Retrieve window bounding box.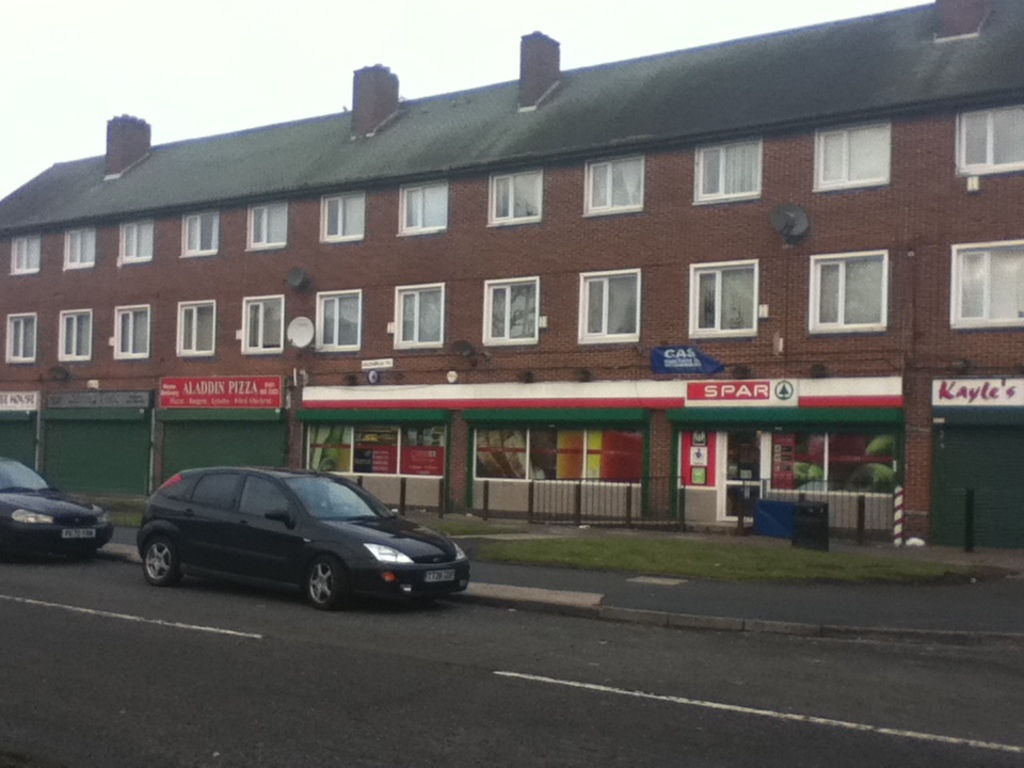
Bounding box: <box>571,268,644,339</box>.
